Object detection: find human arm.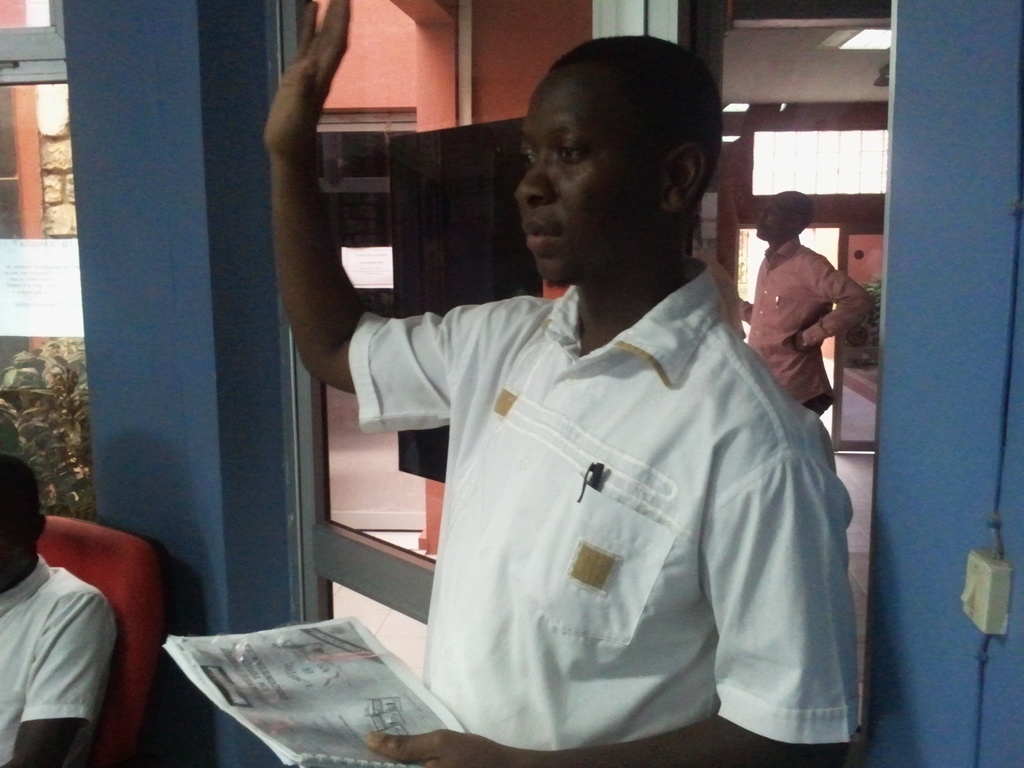
x1=256 y1=9 x2=374 y2=355.
